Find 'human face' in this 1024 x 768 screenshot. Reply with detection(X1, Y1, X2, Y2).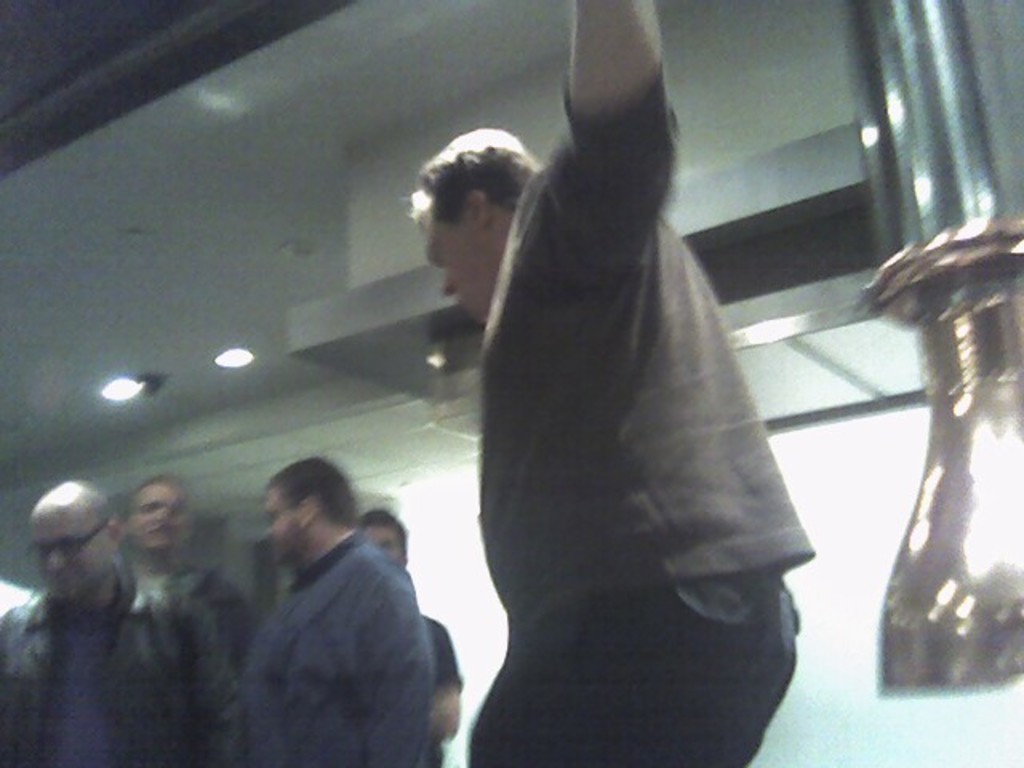
detection(429, 213, 507, 323).
